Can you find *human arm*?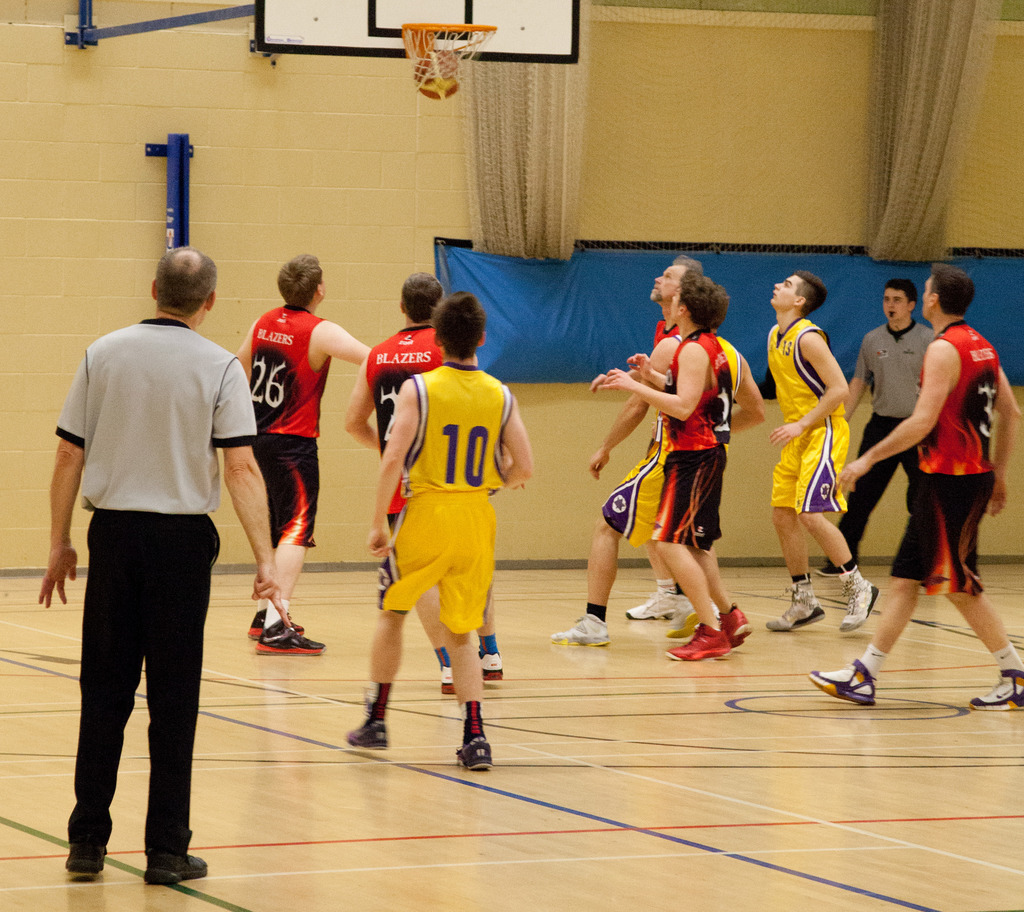
Yes, bounding box: rect(37, 345, 93, 612).
